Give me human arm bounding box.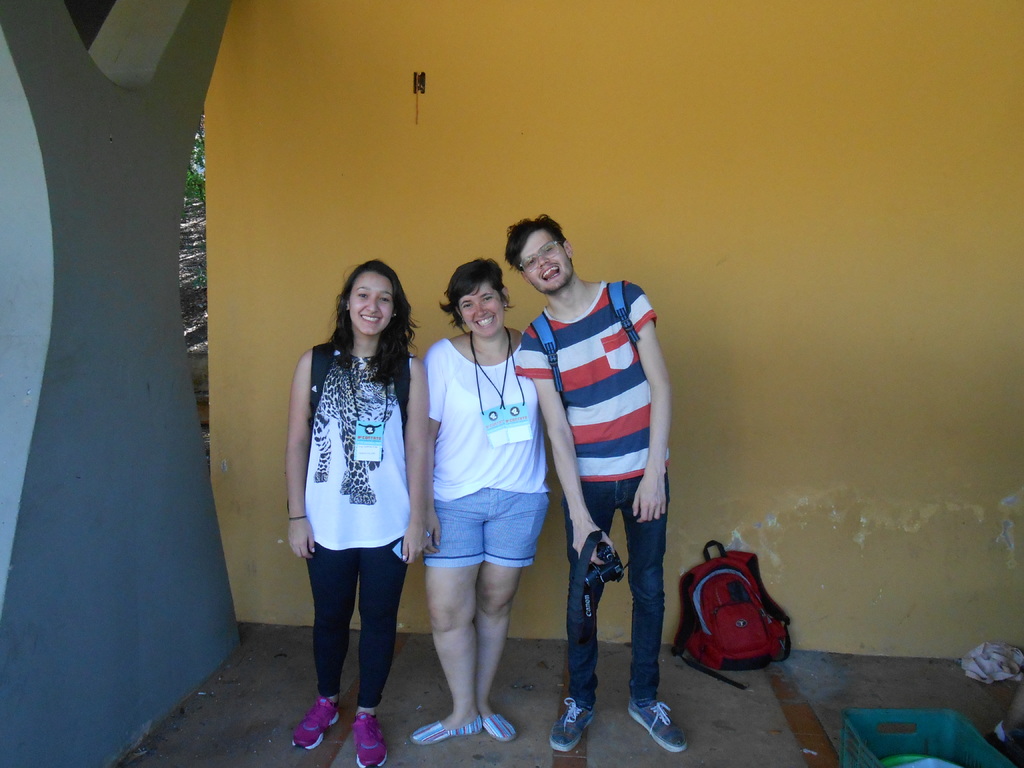
locate(627, 280, 681, 521).
